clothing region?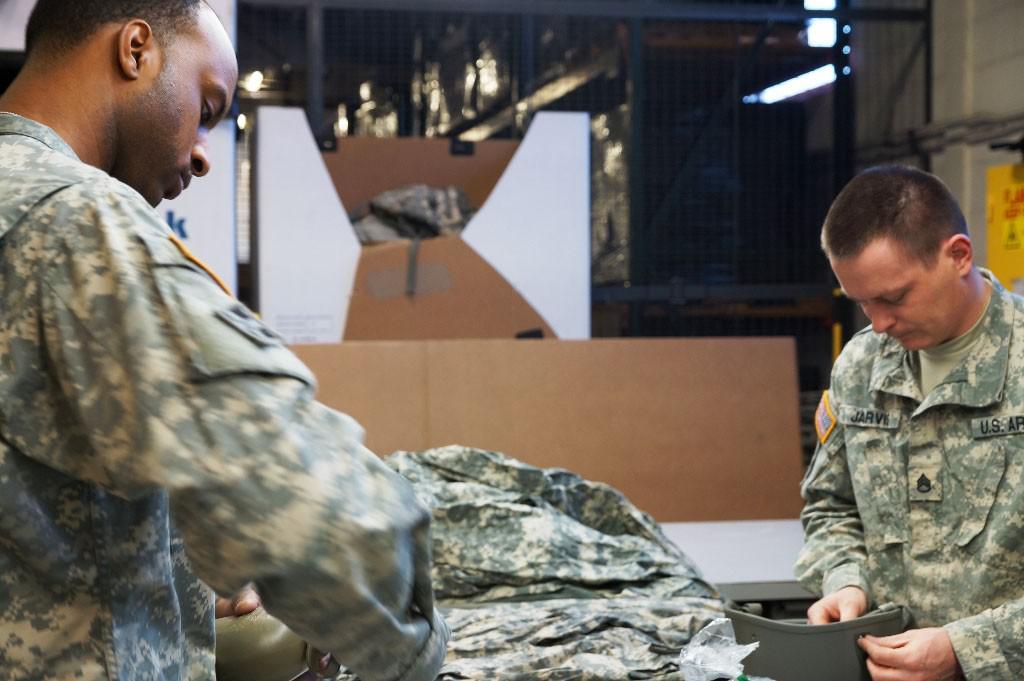
BBox(772, 255, 1017, 650)
